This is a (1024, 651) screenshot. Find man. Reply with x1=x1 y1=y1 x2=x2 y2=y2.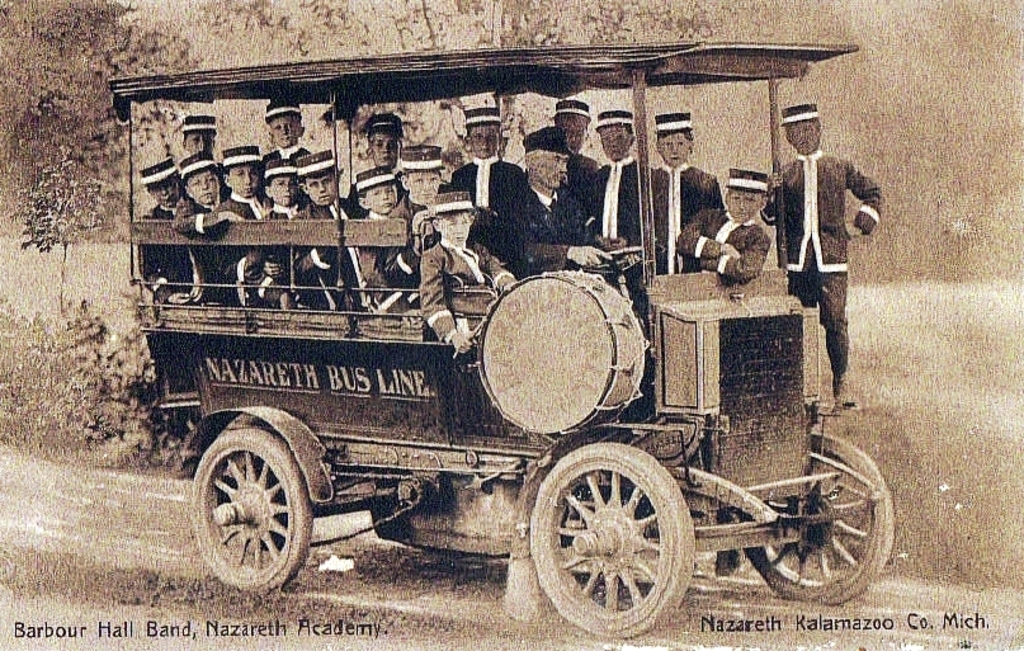
x1=491 y1=123 x2=632 y2=270.
